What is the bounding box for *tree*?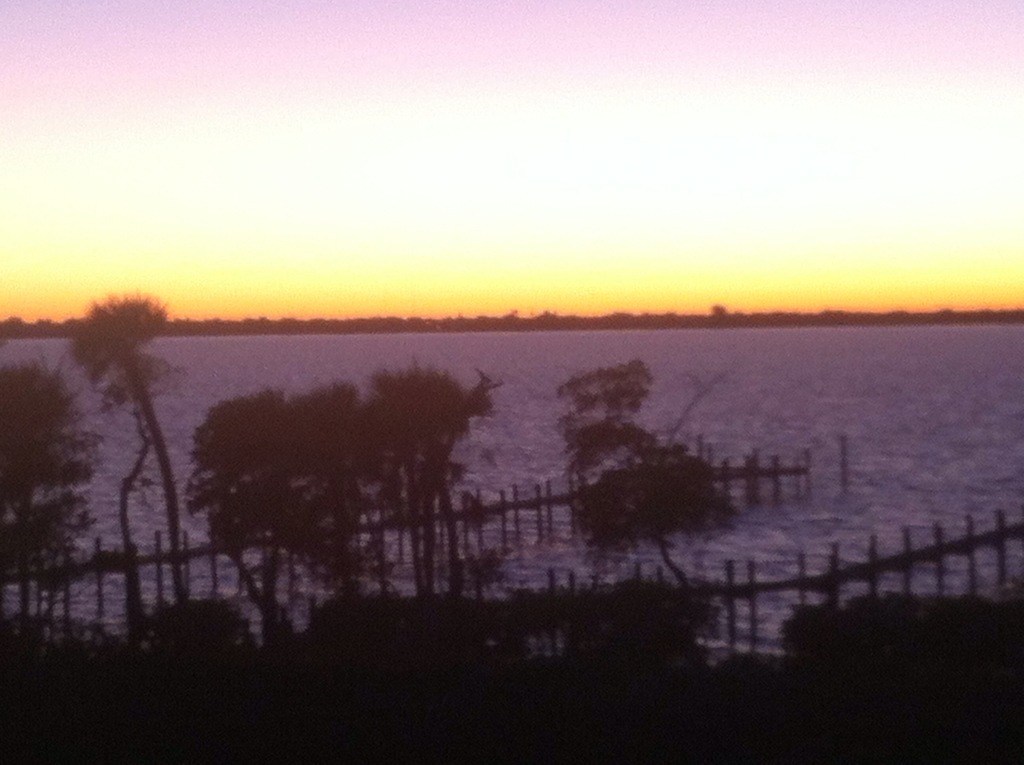
(39, 266, 195, 615).
